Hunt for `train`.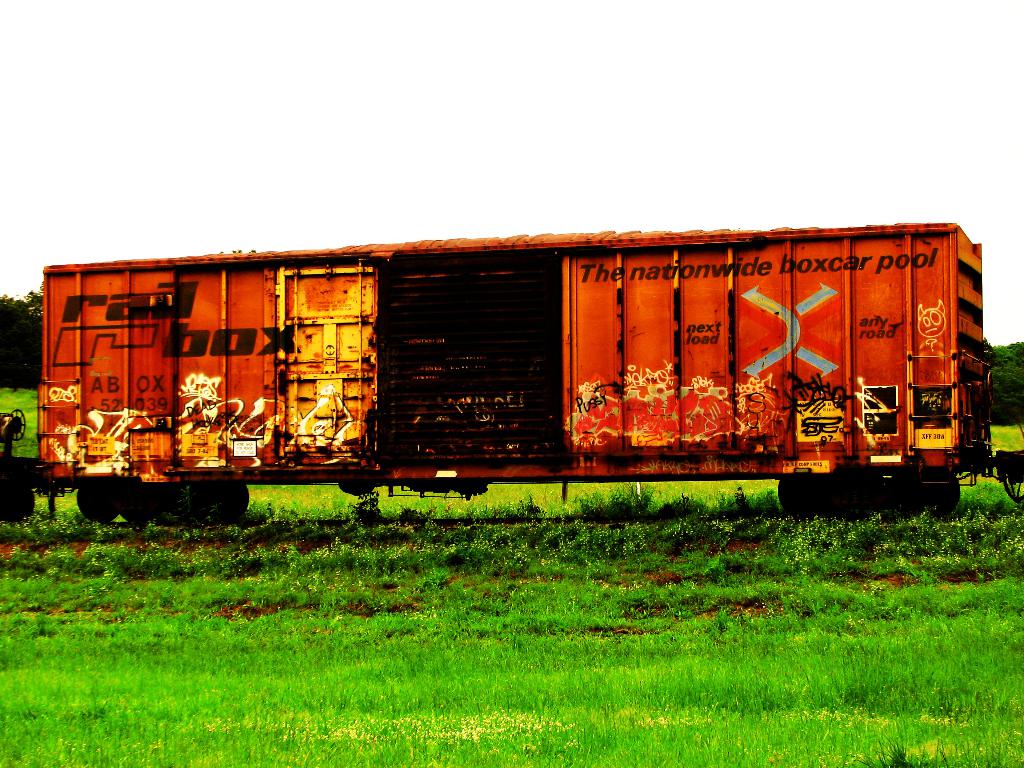
Hunted down at [x1=0, y1=222, x2=1023, y2=525].
